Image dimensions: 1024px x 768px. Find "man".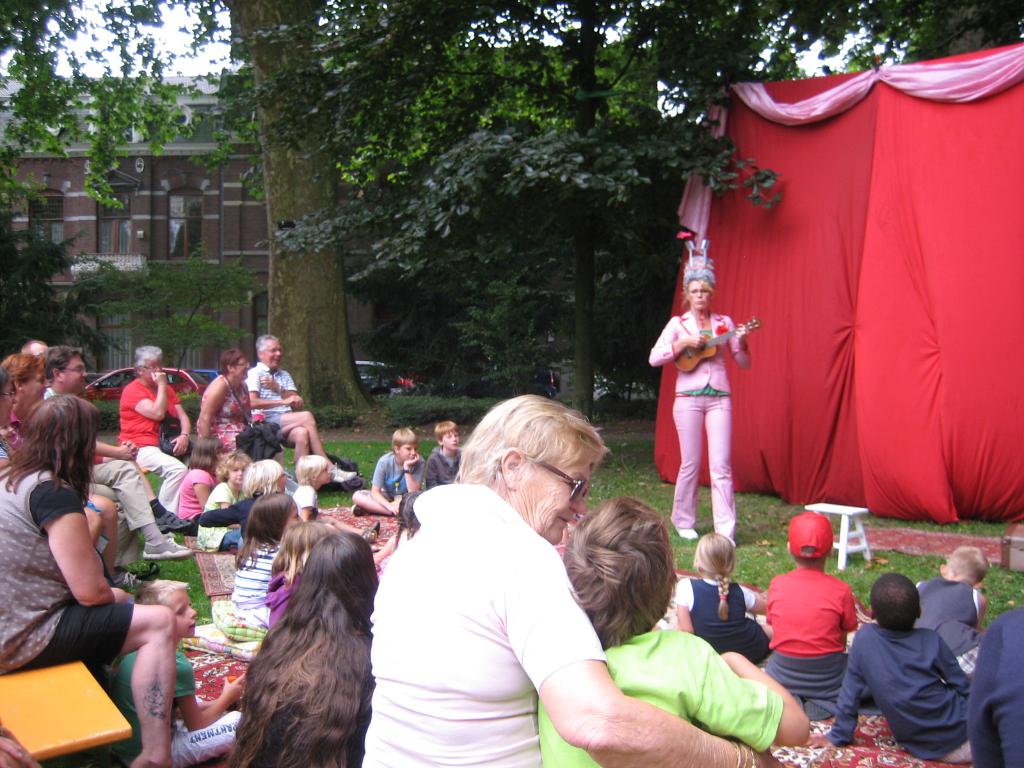
Rect(0, 355, 148, 601).
